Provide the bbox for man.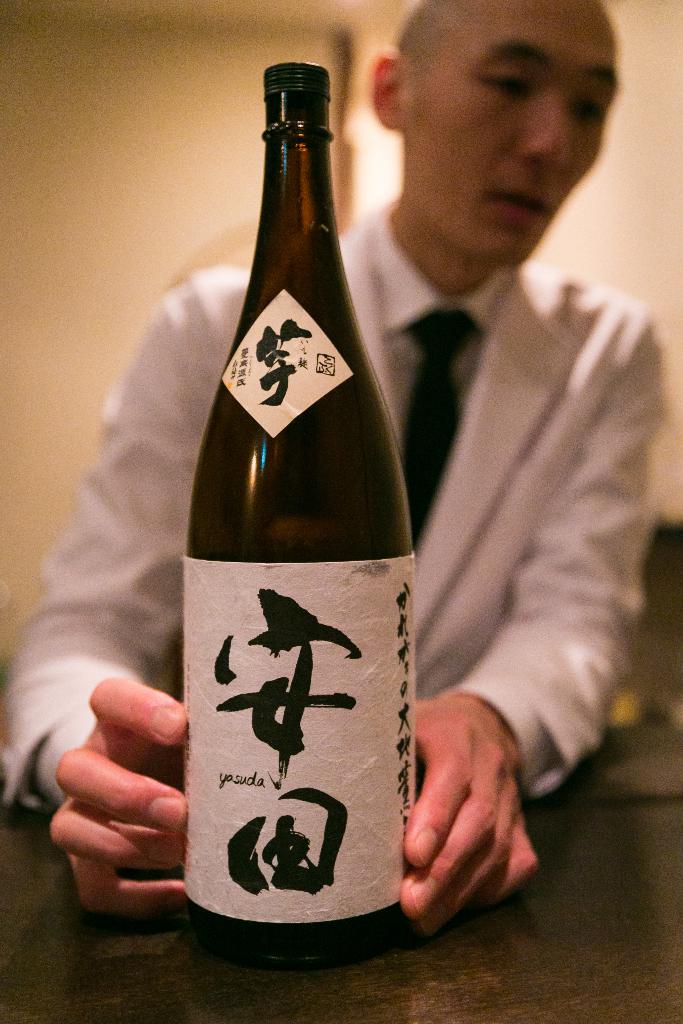
bbox(0, 0, 666, 936).
